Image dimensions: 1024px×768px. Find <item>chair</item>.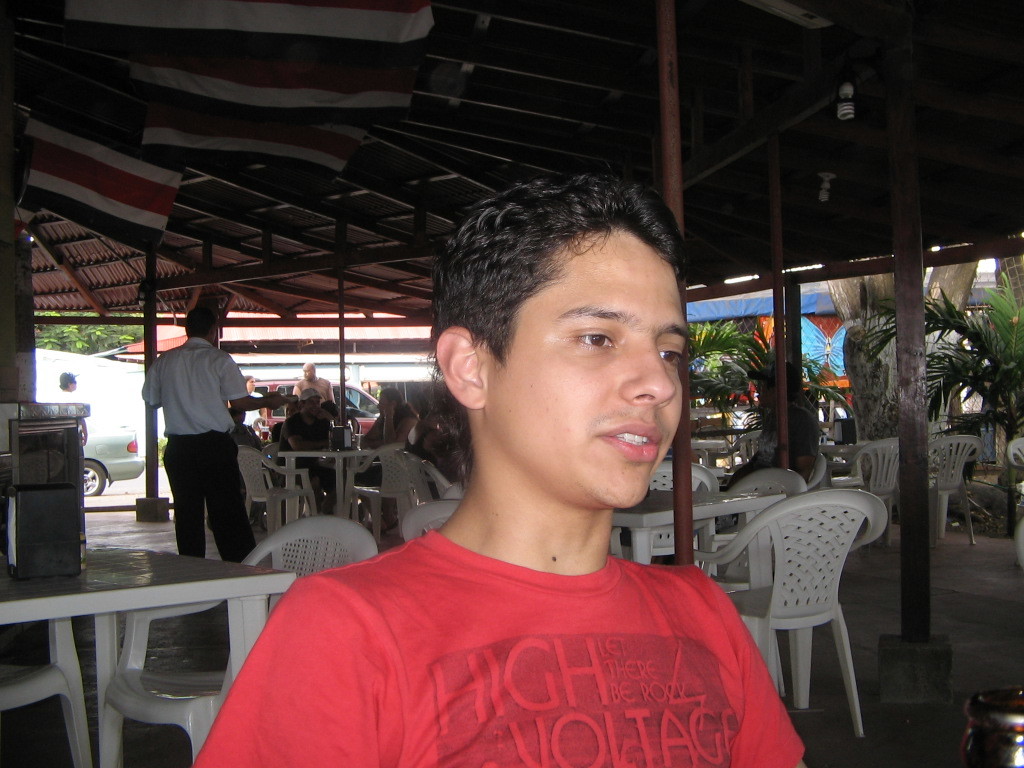
box=[353, 444, 417, 542].
